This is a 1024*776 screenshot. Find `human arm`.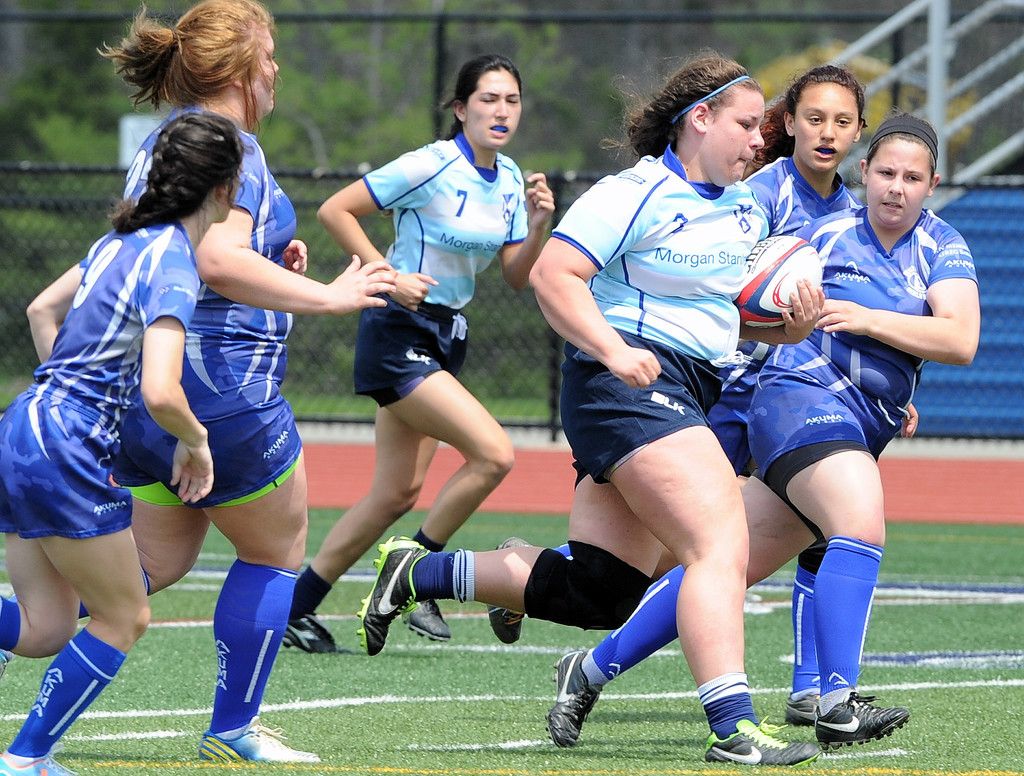
Bounding box: locate(180, 135, 392, 317).
